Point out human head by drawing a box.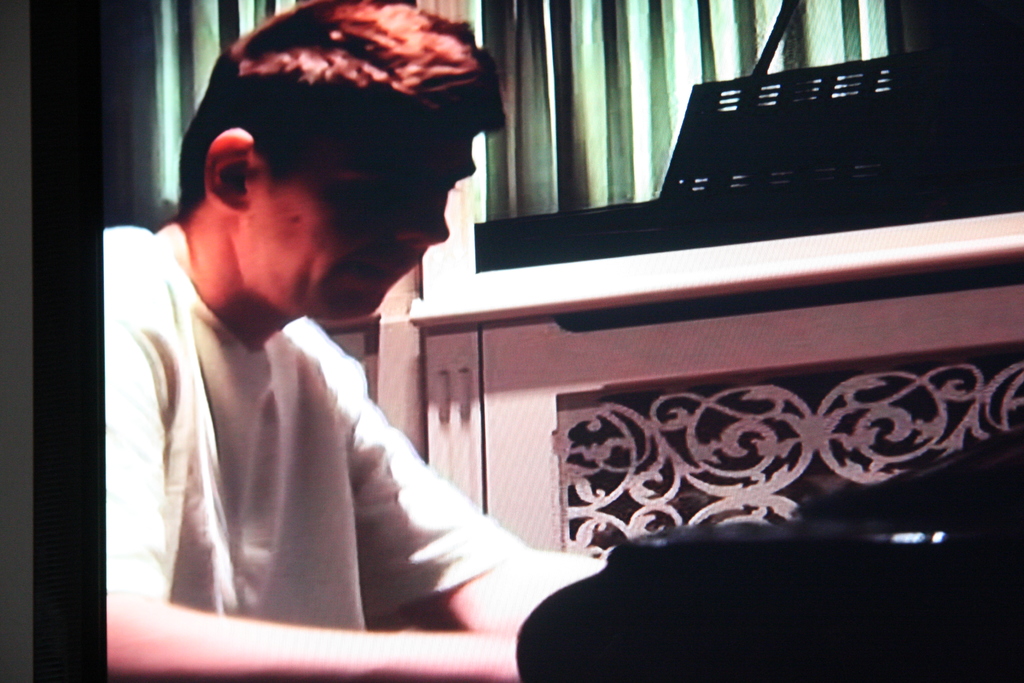
pyautogui.locateOnScreen(161, 0, 520, 322).
